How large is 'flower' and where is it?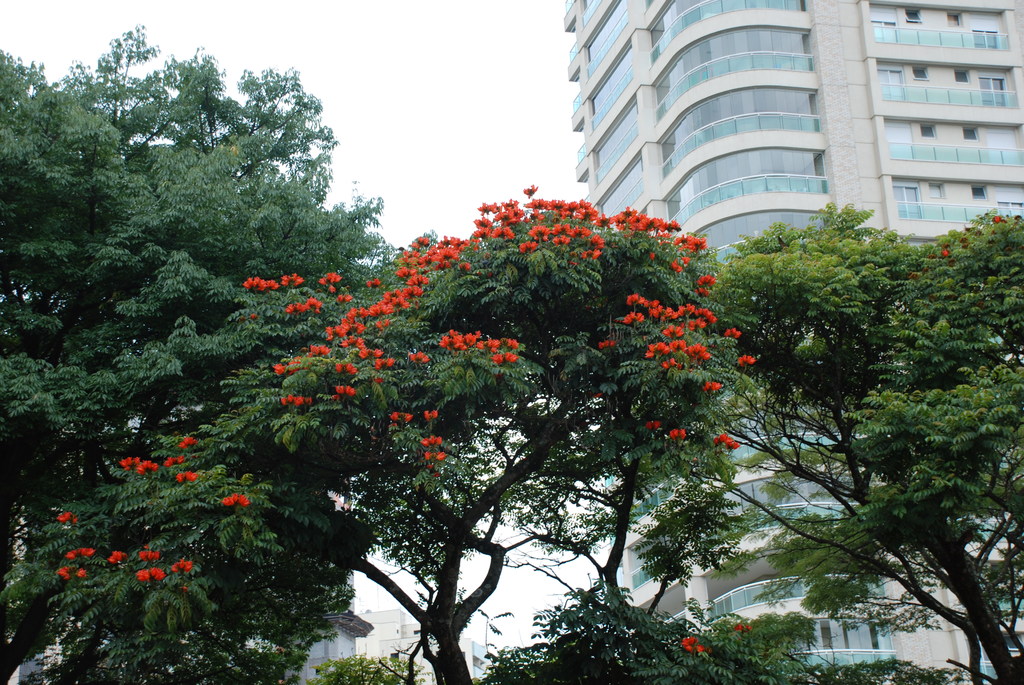
Bounding box: crop(683, 635, 705, 653).
